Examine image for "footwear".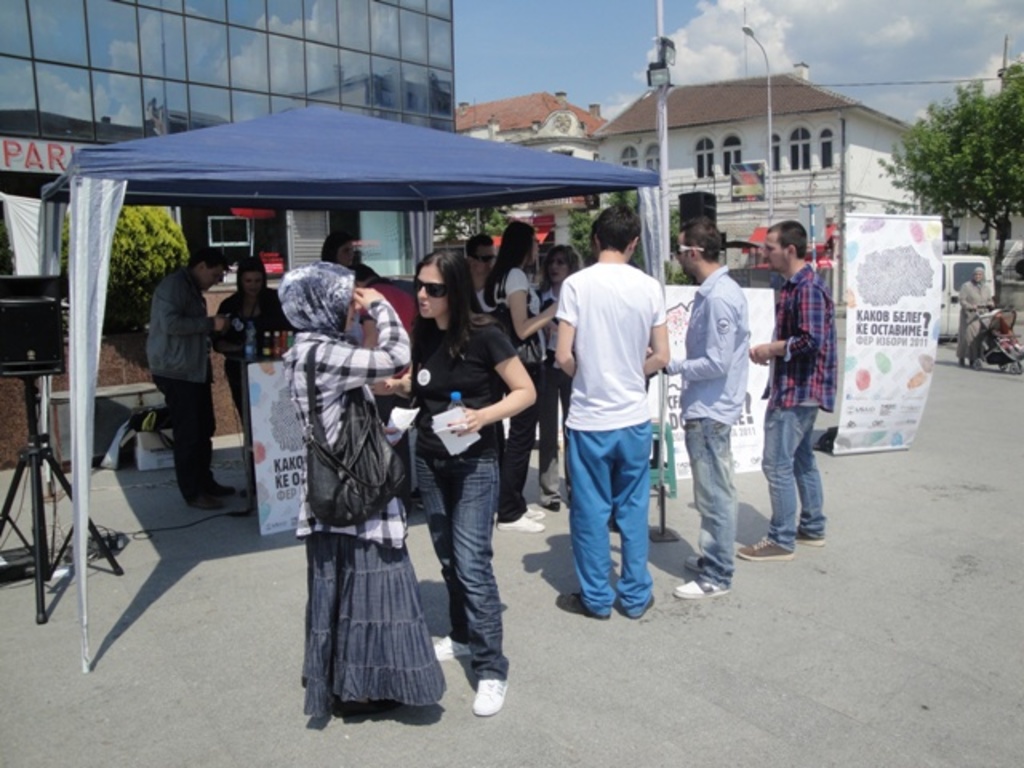
Examination result: box=[802, 536, 826, 549].
